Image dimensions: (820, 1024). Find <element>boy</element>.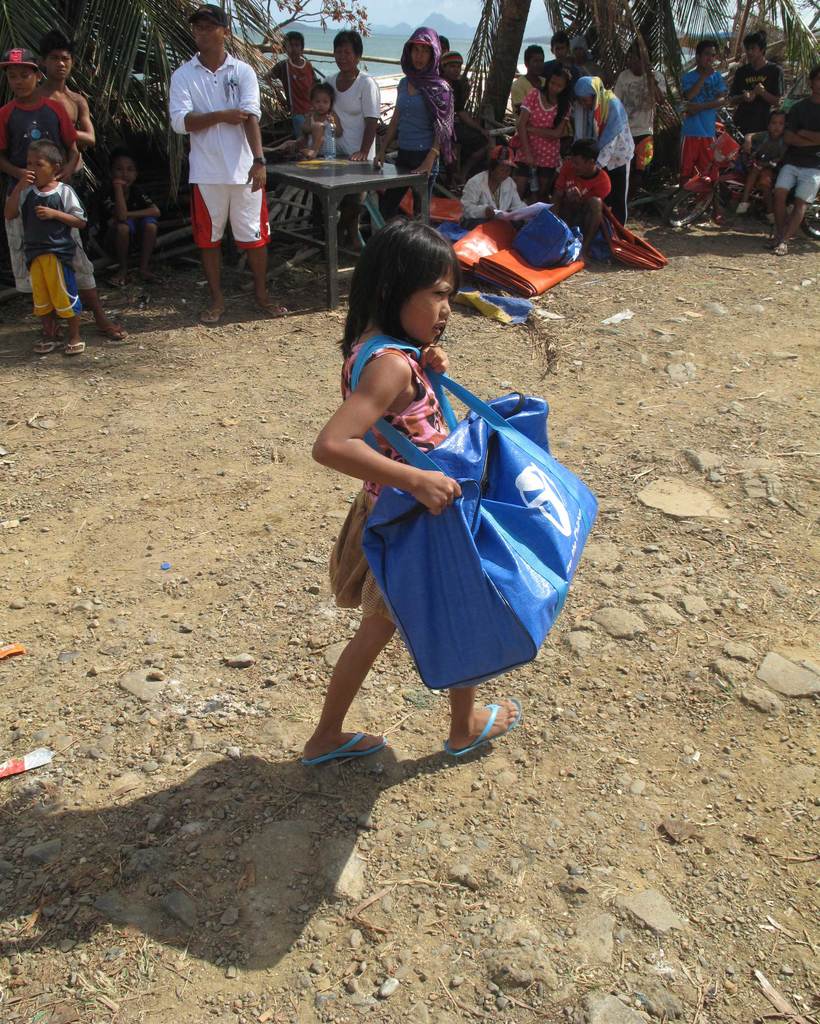
[x1=542, y1=34, x2=575, y2=79].
